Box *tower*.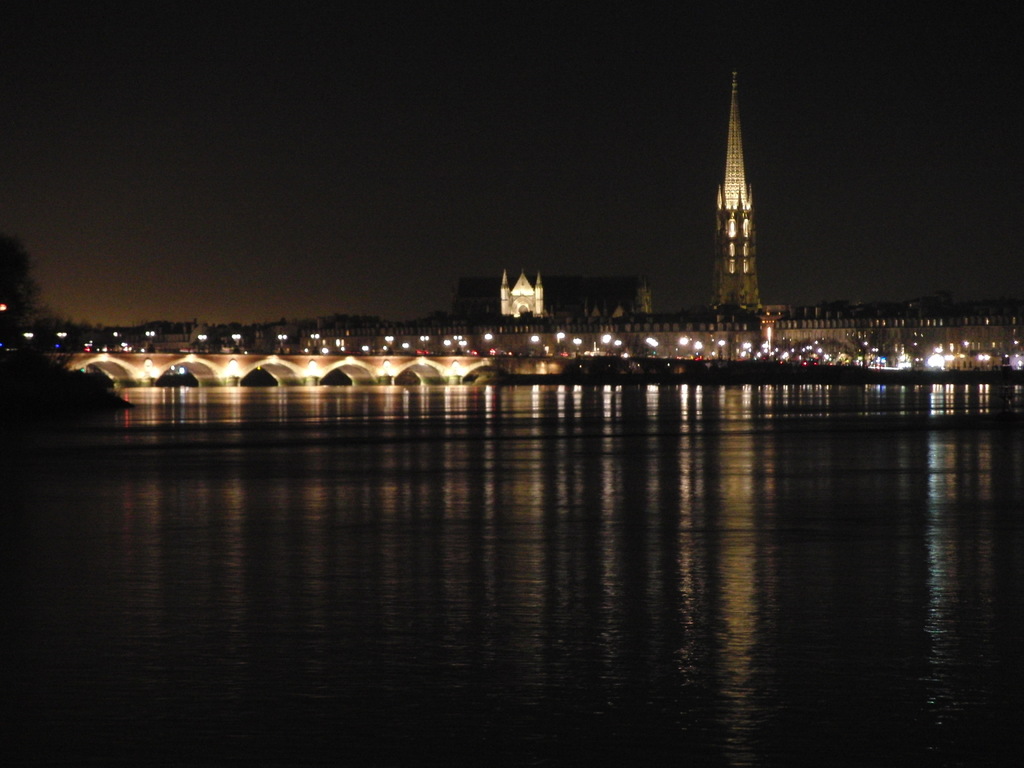
select_region(531, 268, 550, 322).
